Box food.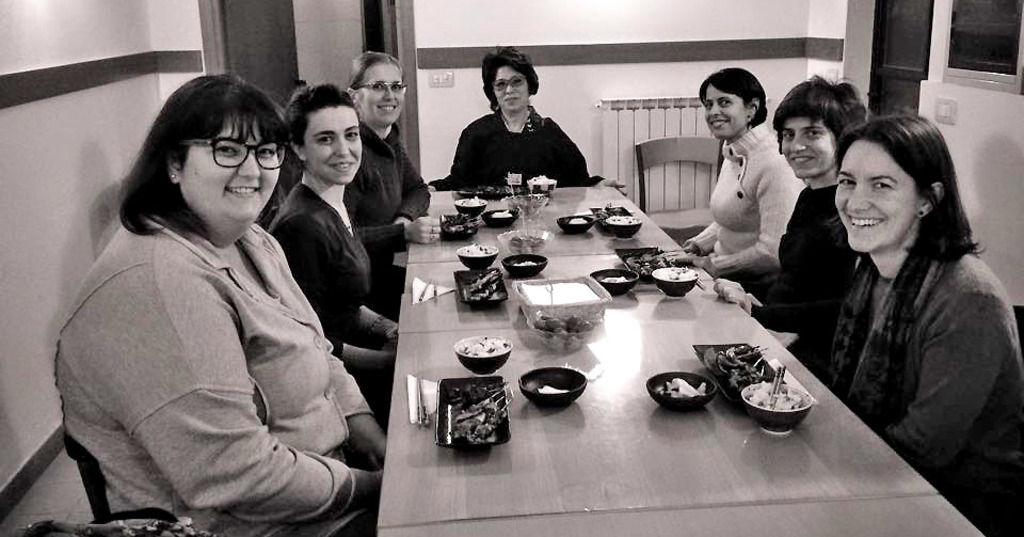
Rect(566, 216, 589, 224).
